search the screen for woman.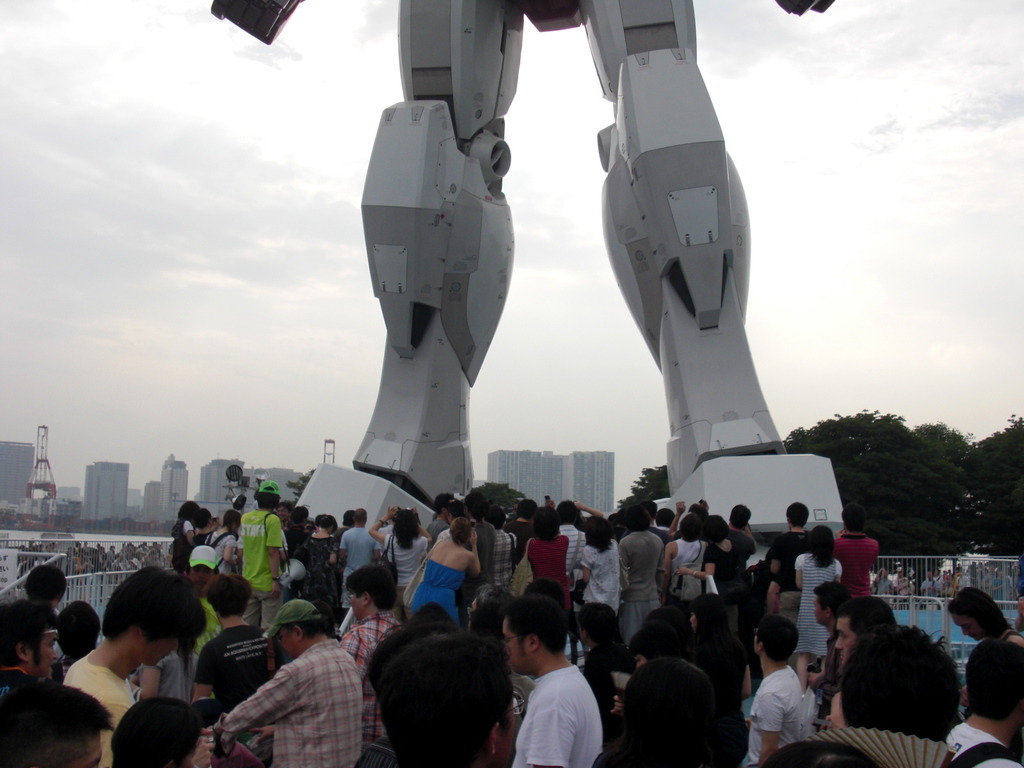
Found at x1=207, y1=509, x2=242, y2=570.
